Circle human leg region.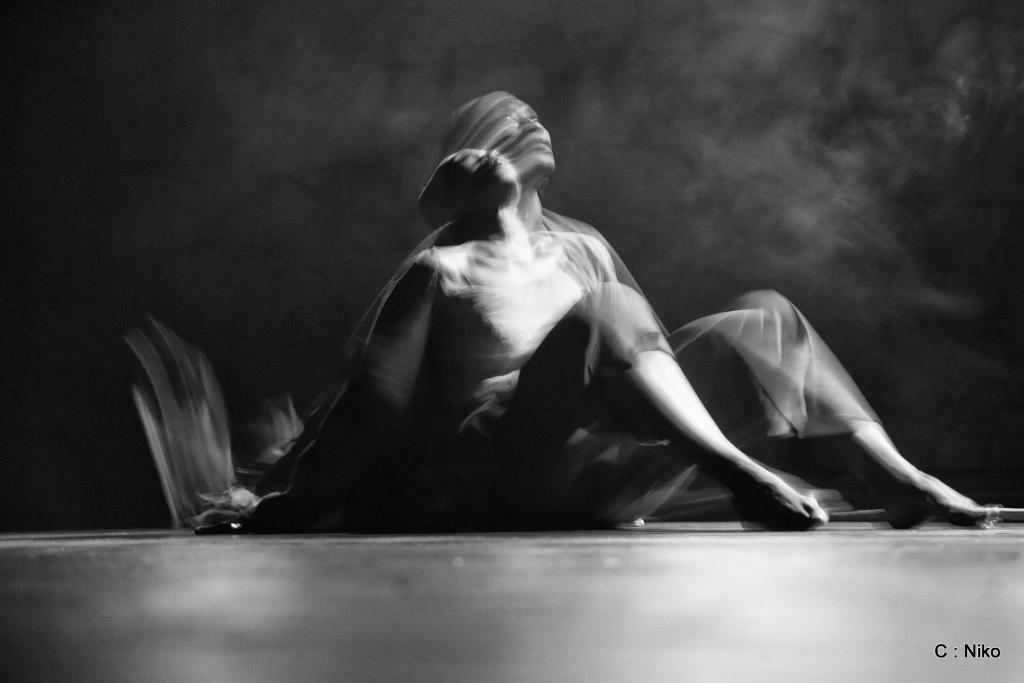
Region: {"left": 470, "top": 280, "right": 833, "bottom": 526}.
